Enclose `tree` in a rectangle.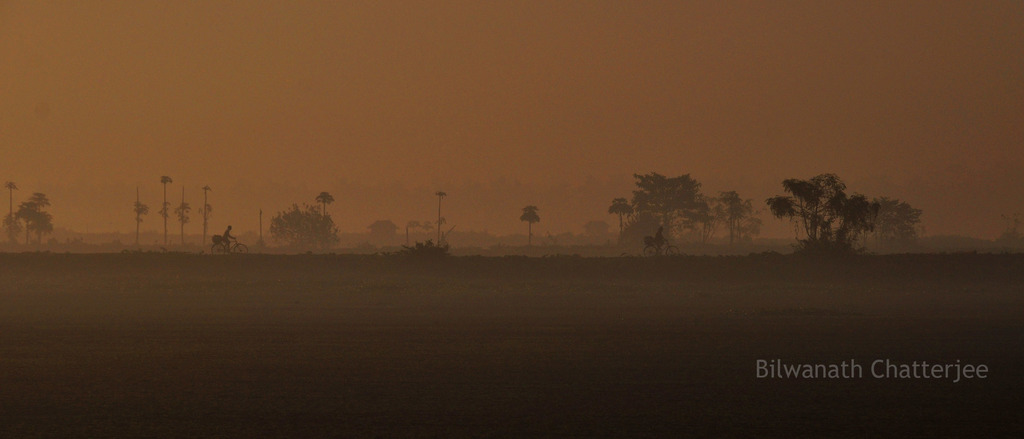
box(18, 197, 38, 236).
